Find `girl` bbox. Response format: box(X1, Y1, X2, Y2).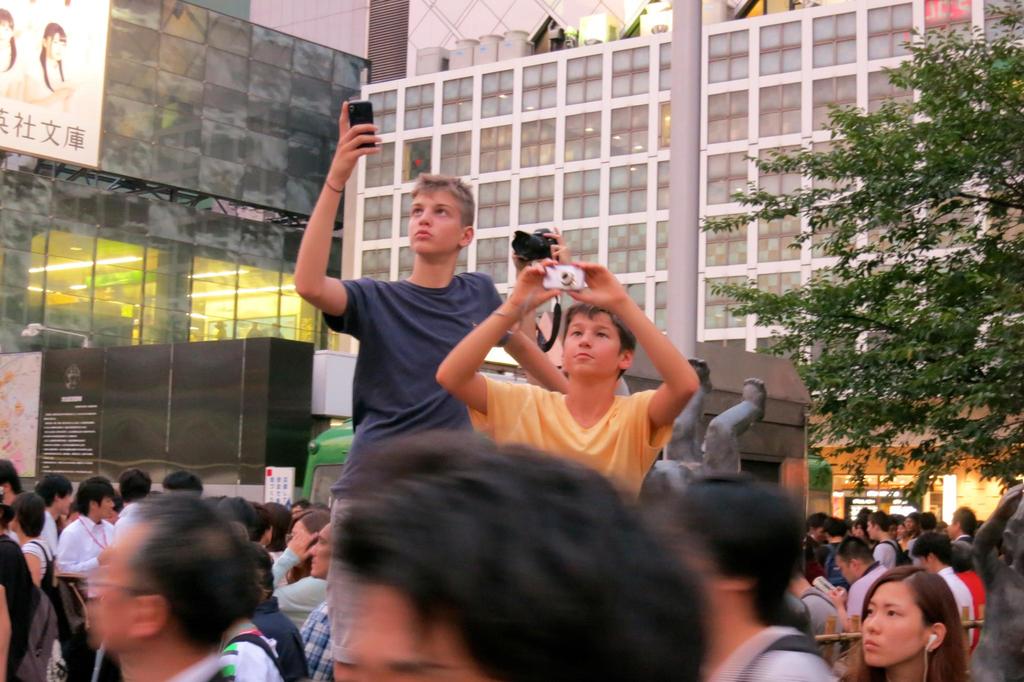
box(836, 569, 966, 681).
